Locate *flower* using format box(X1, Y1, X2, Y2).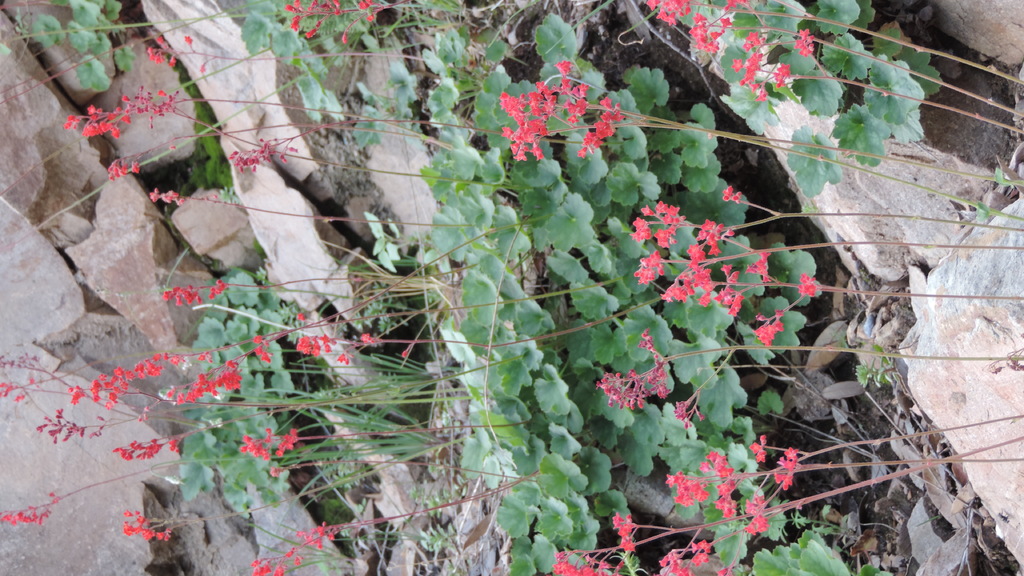
box(286, 552, 292, 559).
